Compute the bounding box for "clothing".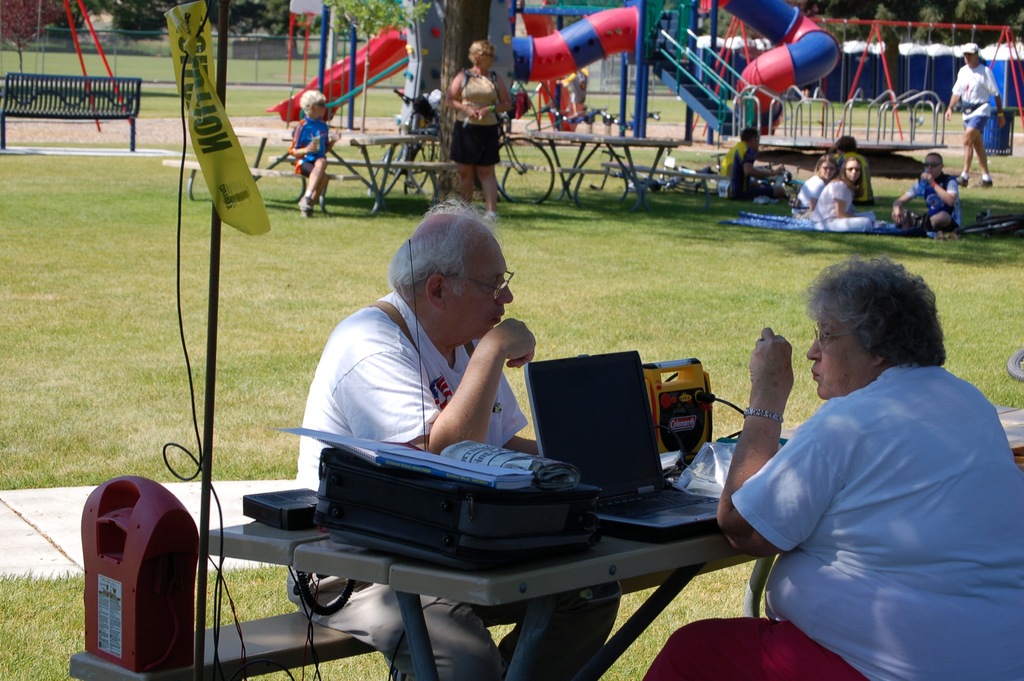
rect(812, 180, 878, 230).
